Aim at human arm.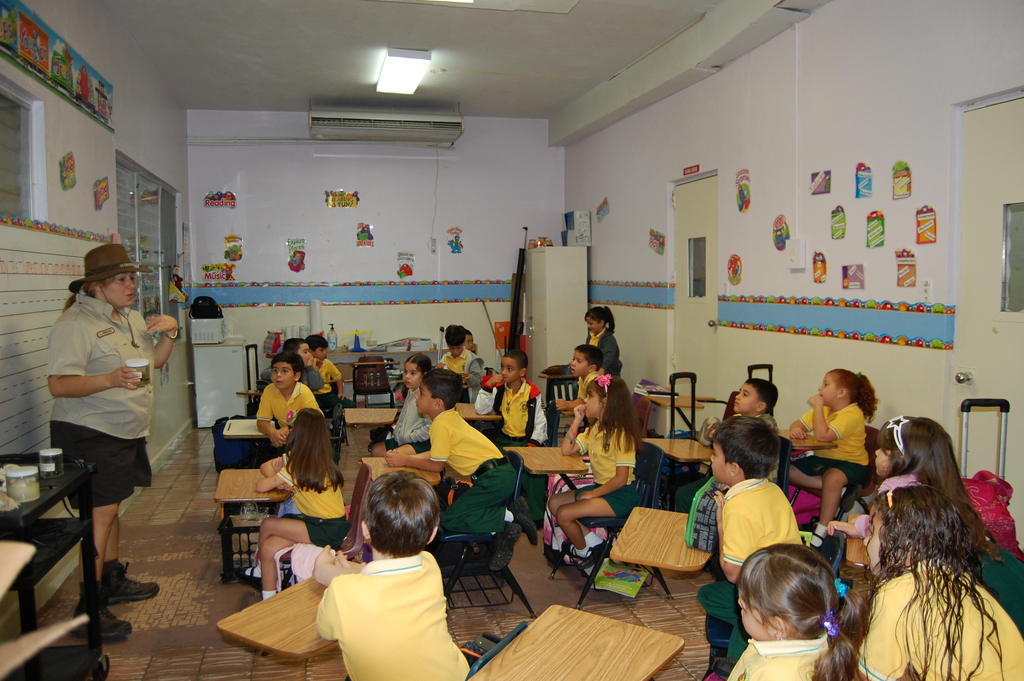
Aimed at bbox(787, 407, 834, 439).
